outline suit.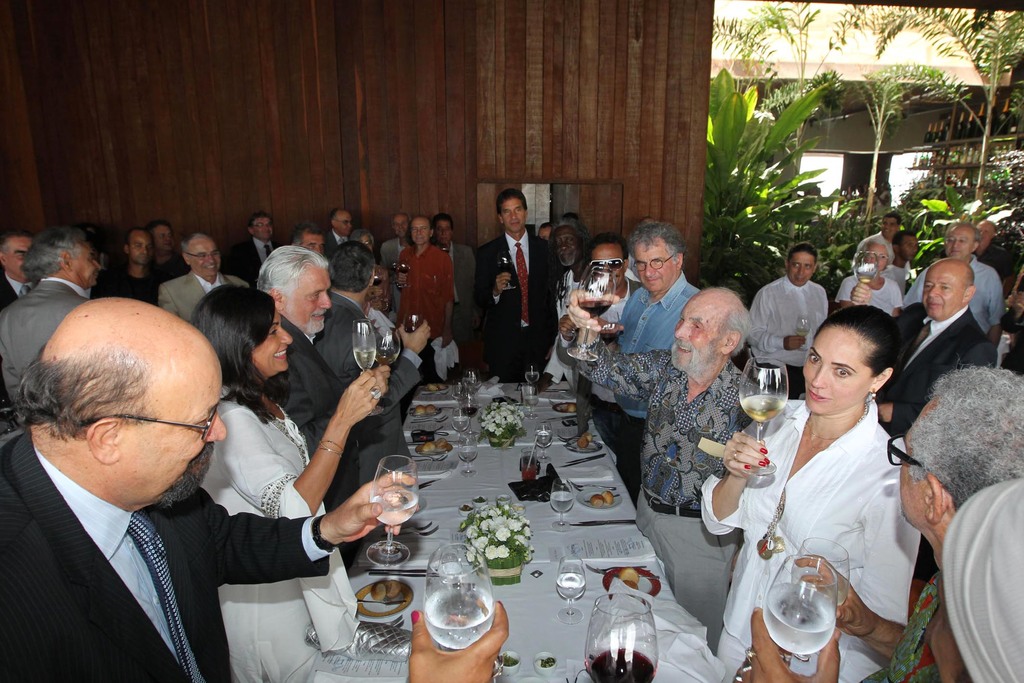
Outline: 324/232/342/261.
